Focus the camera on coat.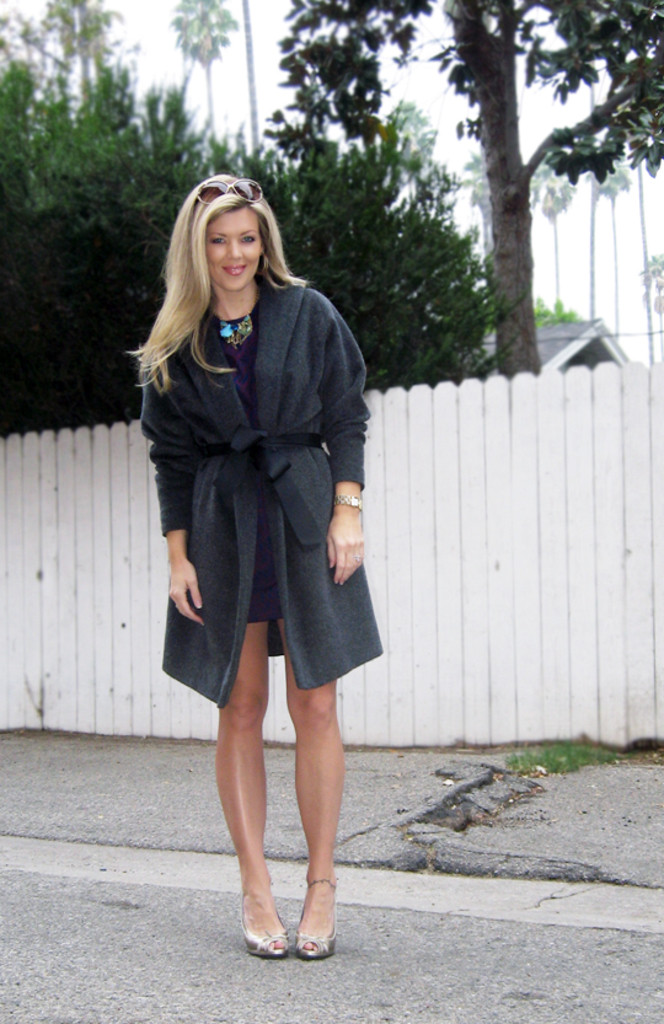
Focus region: pyautogui.locateOnScreen(143, 235, 385, 703).
